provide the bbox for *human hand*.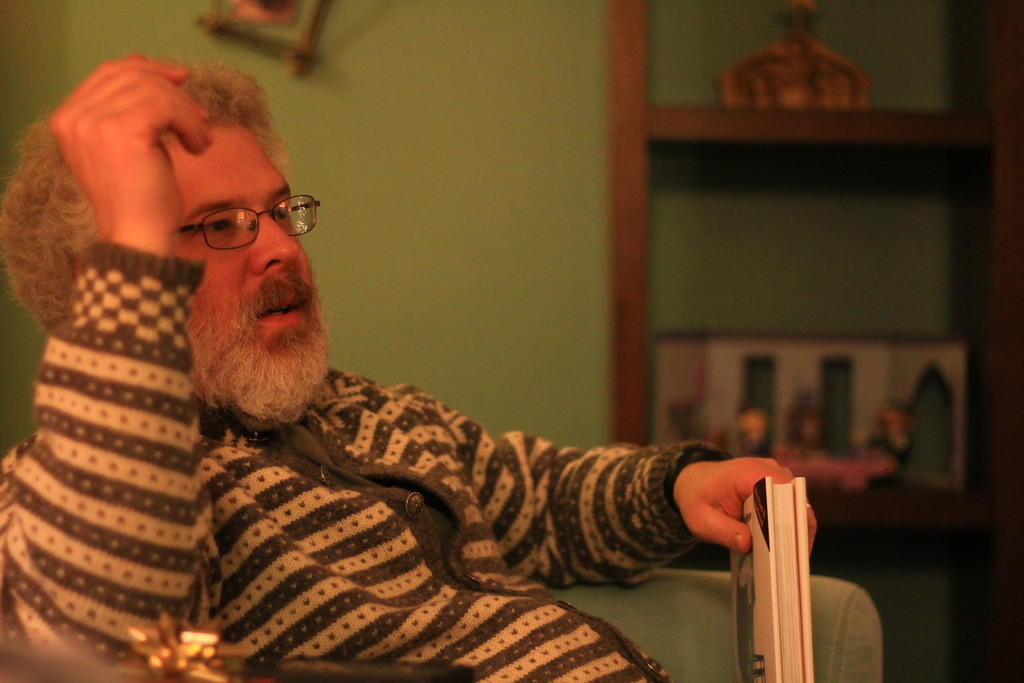
{"left": 668, "top": 459, "right": 803, "bottom": 577}.
